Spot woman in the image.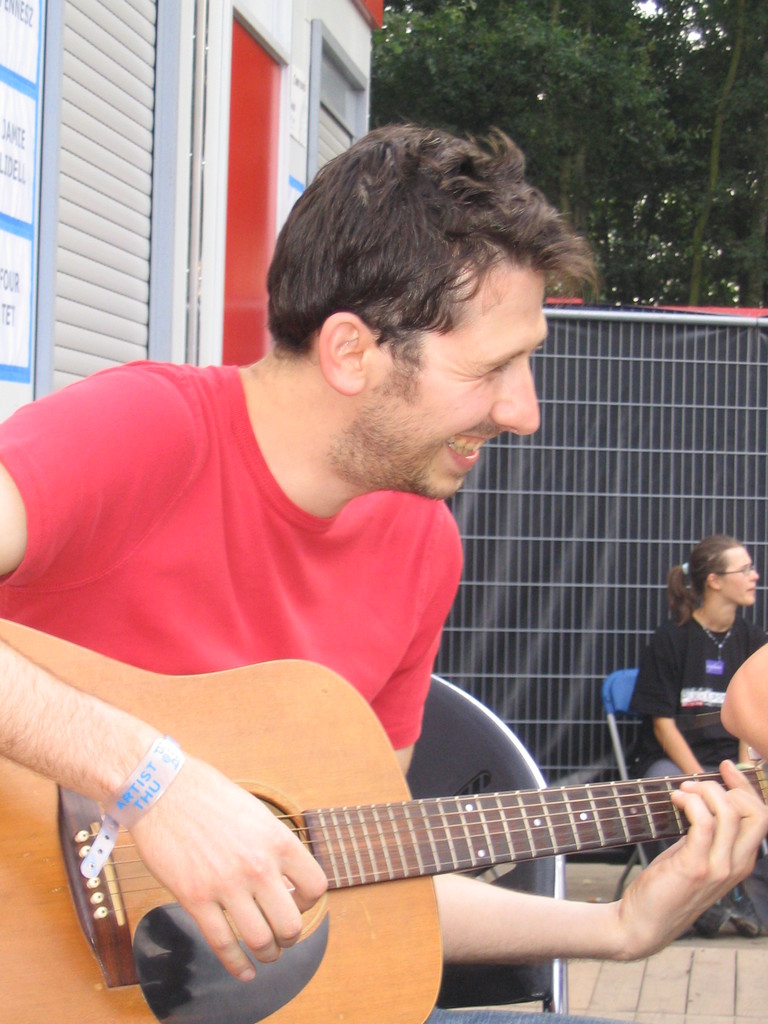
woman found at select_region(639, 541, 761, 941).
